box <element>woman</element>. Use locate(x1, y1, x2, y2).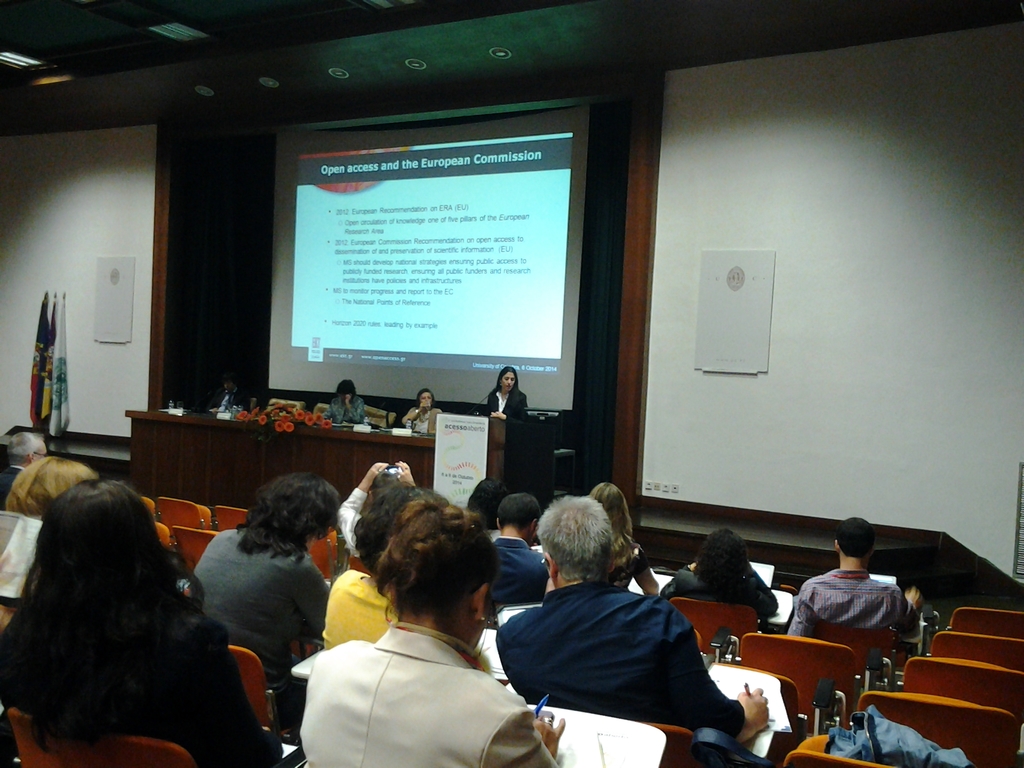
locate(670, 534, 776, 612).
